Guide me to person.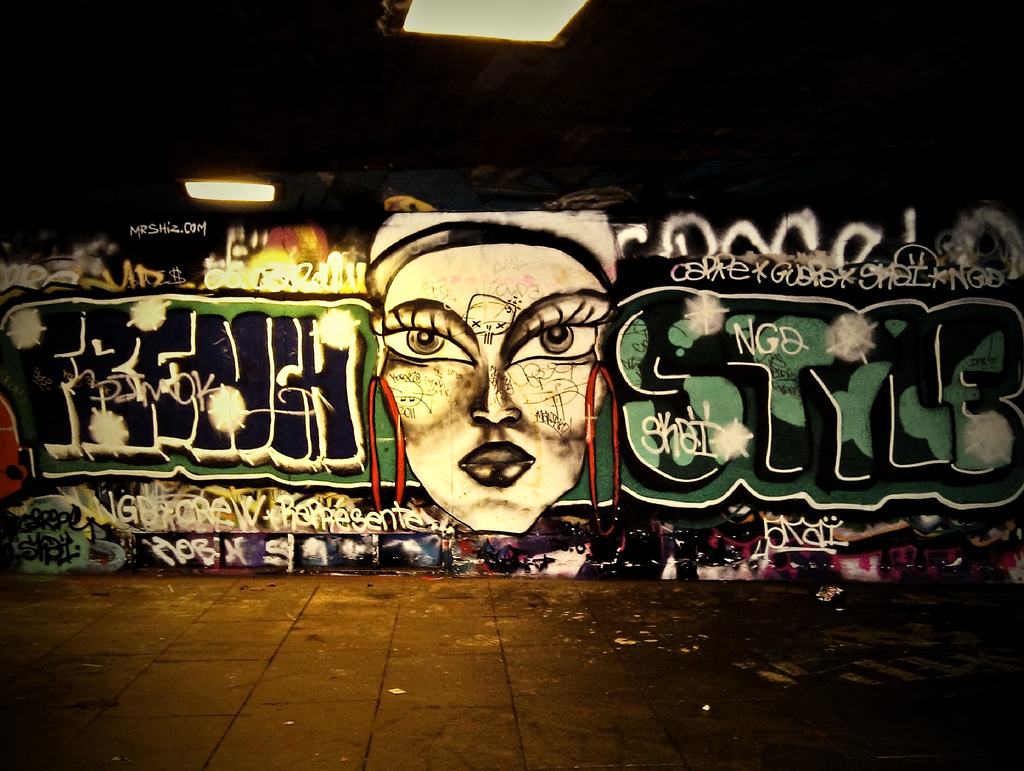
Guidance: (x1=357, y1=202, x2=620, y2=547).
